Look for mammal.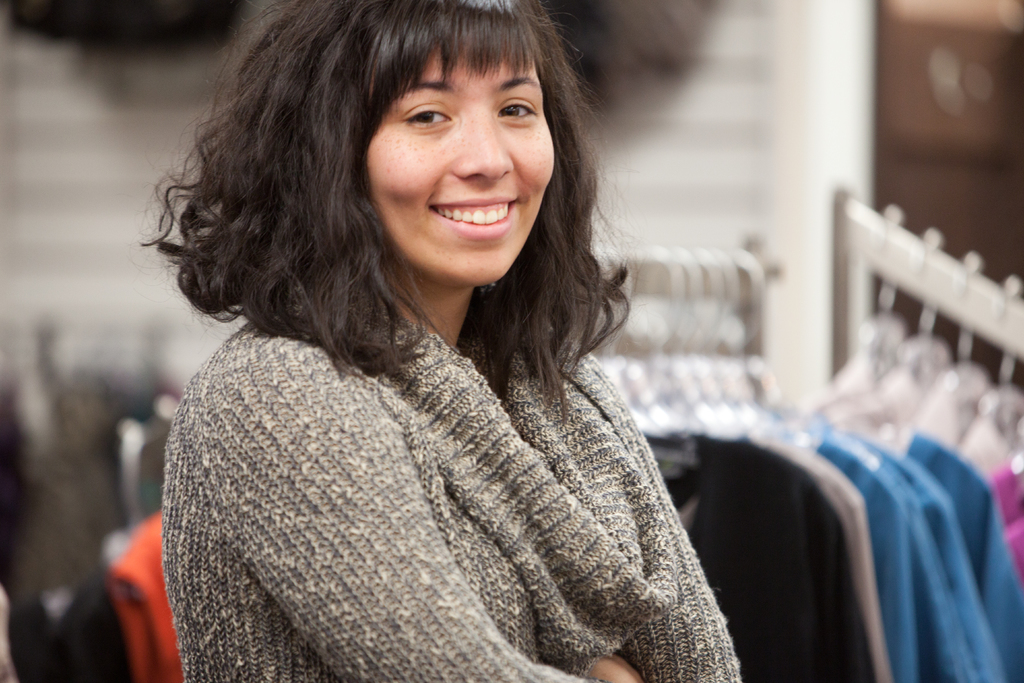
Found: 131:0:745:682.
